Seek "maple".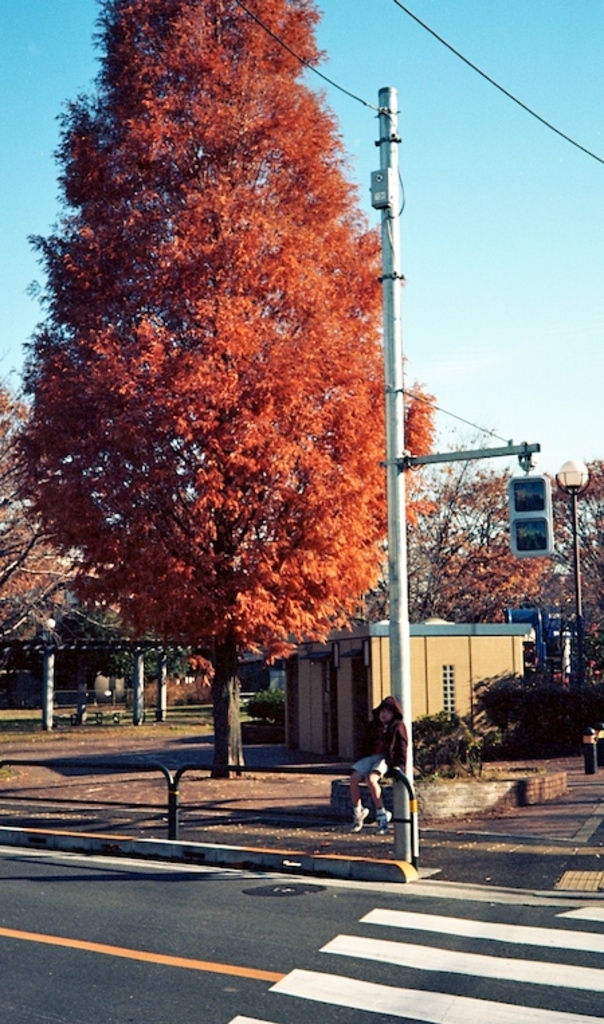
(left=415, top=460, right=570, bottom=632).
